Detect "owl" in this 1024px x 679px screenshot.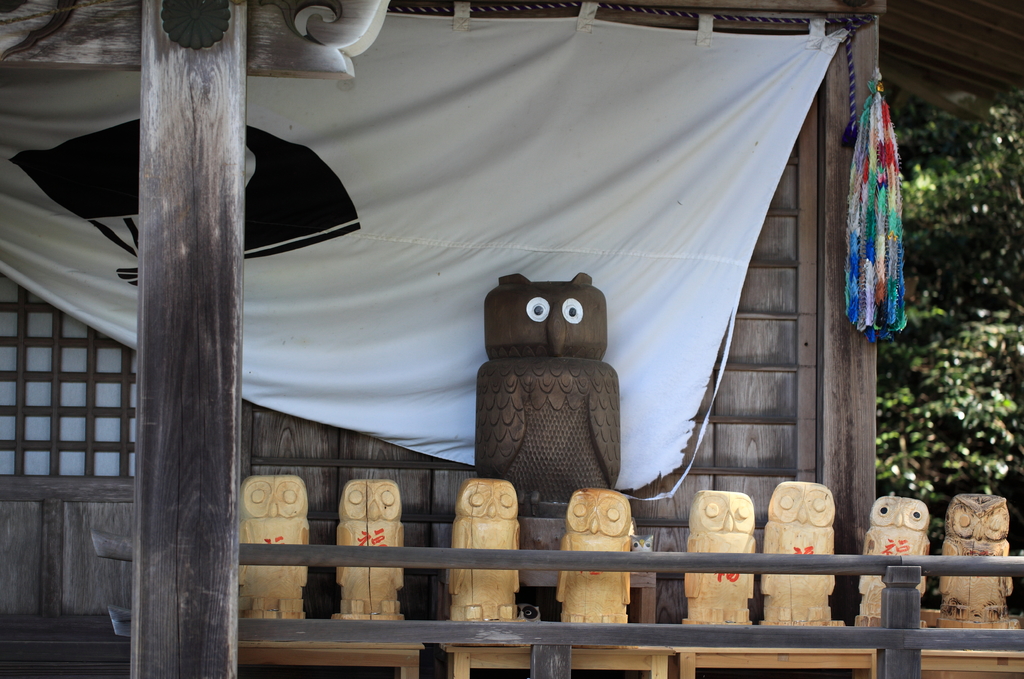
Detection: rect(763, 479, 843, 625).
